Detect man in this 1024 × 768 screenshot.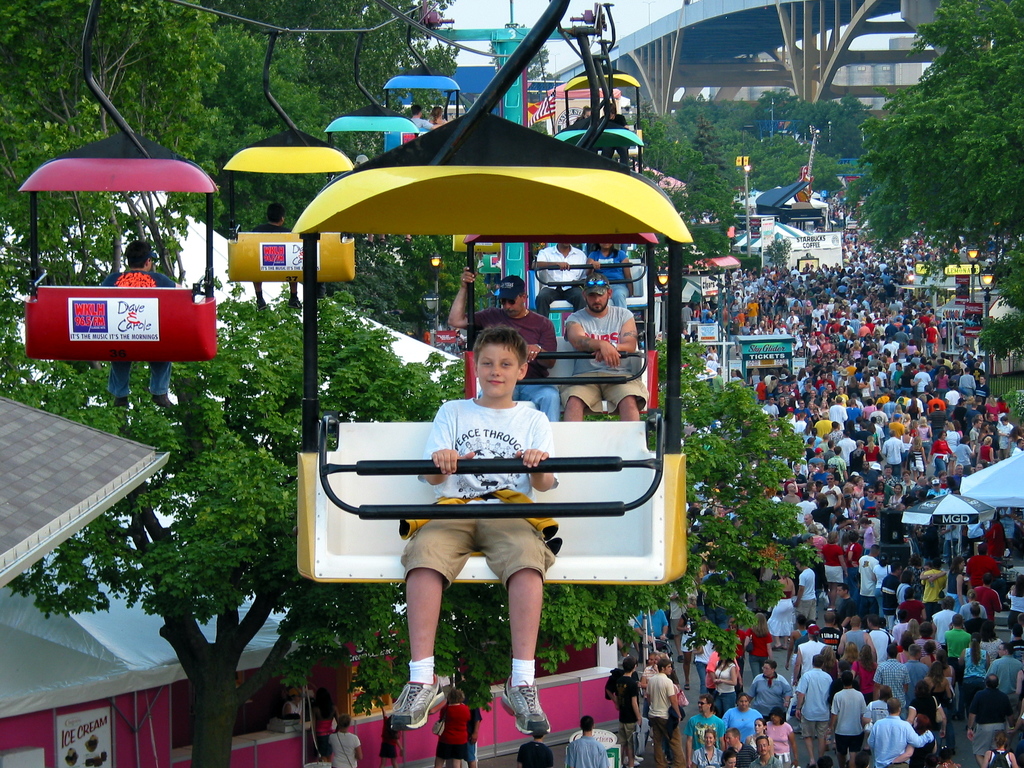
Detection: pyautogui.locateOnScreen(820, 472, 841, 514).
